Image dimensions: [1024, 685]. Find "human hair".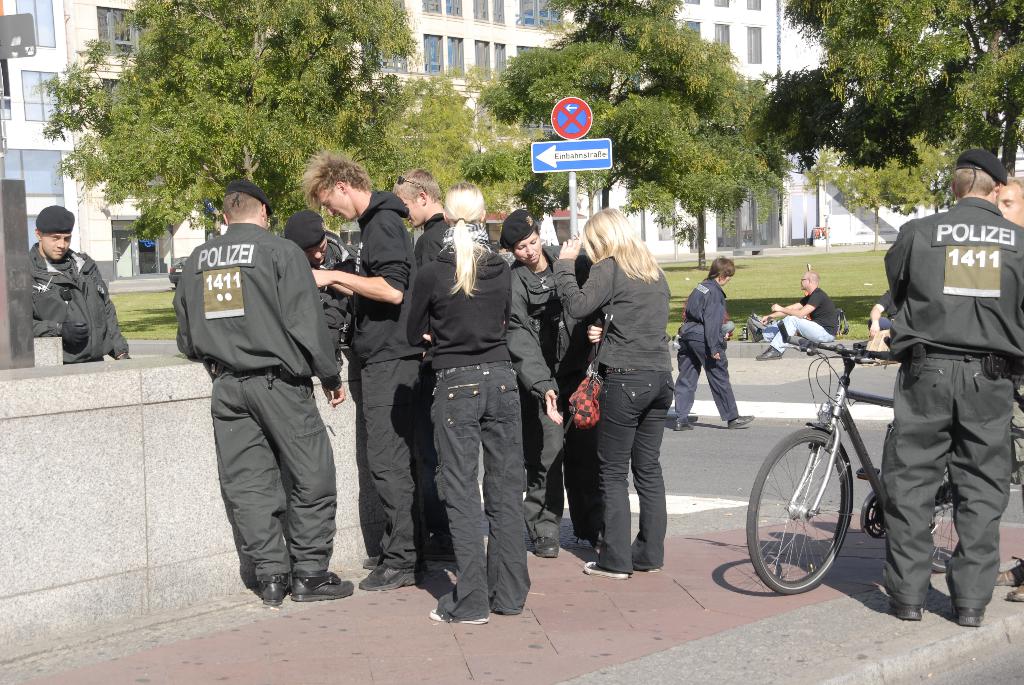
x1=954, y1=169, x2=996, y2=202.
